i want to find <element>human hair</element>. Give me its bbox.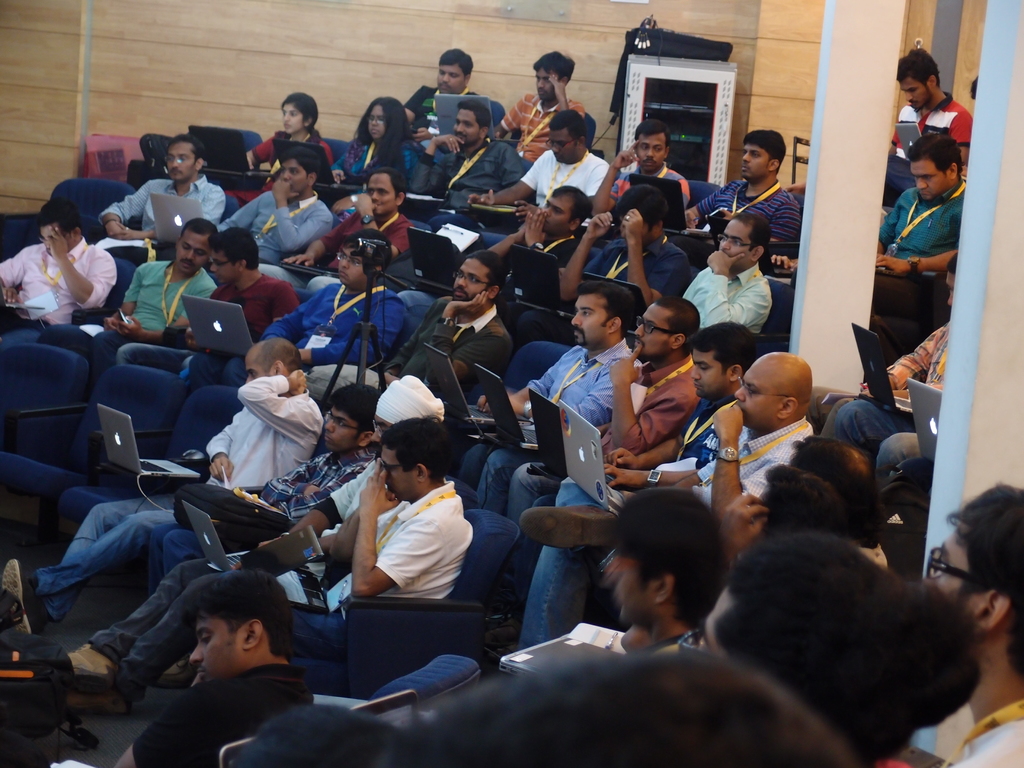
pyautogui.locateOnScreen(252, 337, 300, 377).
